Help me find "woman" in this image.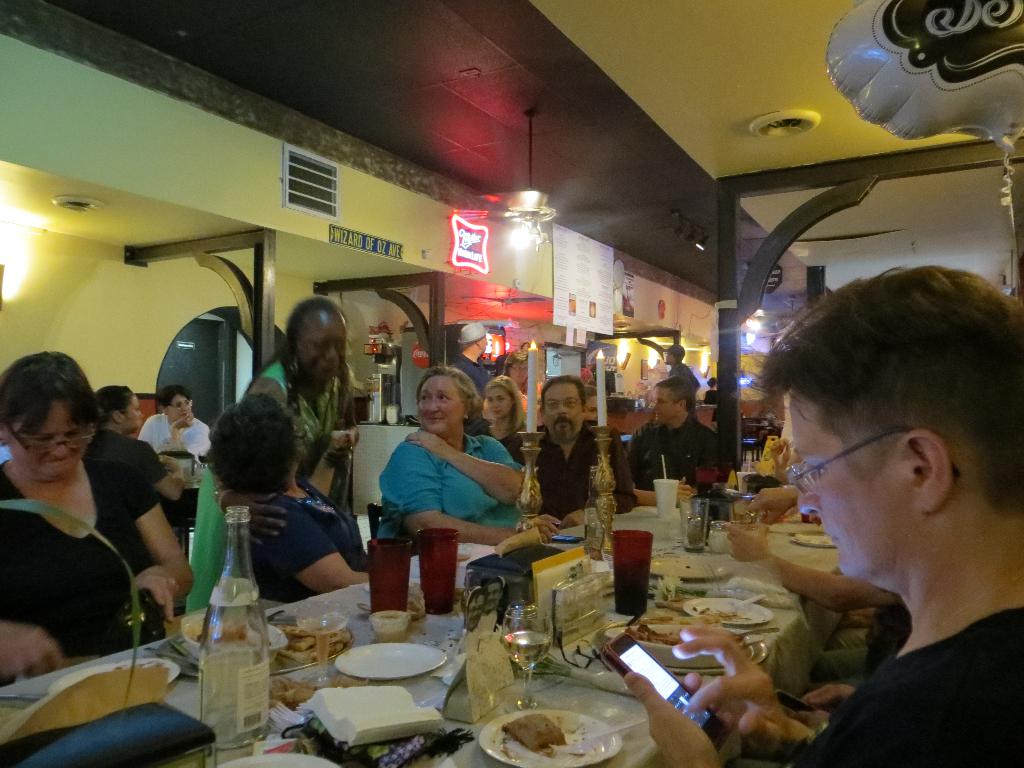
Found it: bbox(213, 382, 383, 597).
